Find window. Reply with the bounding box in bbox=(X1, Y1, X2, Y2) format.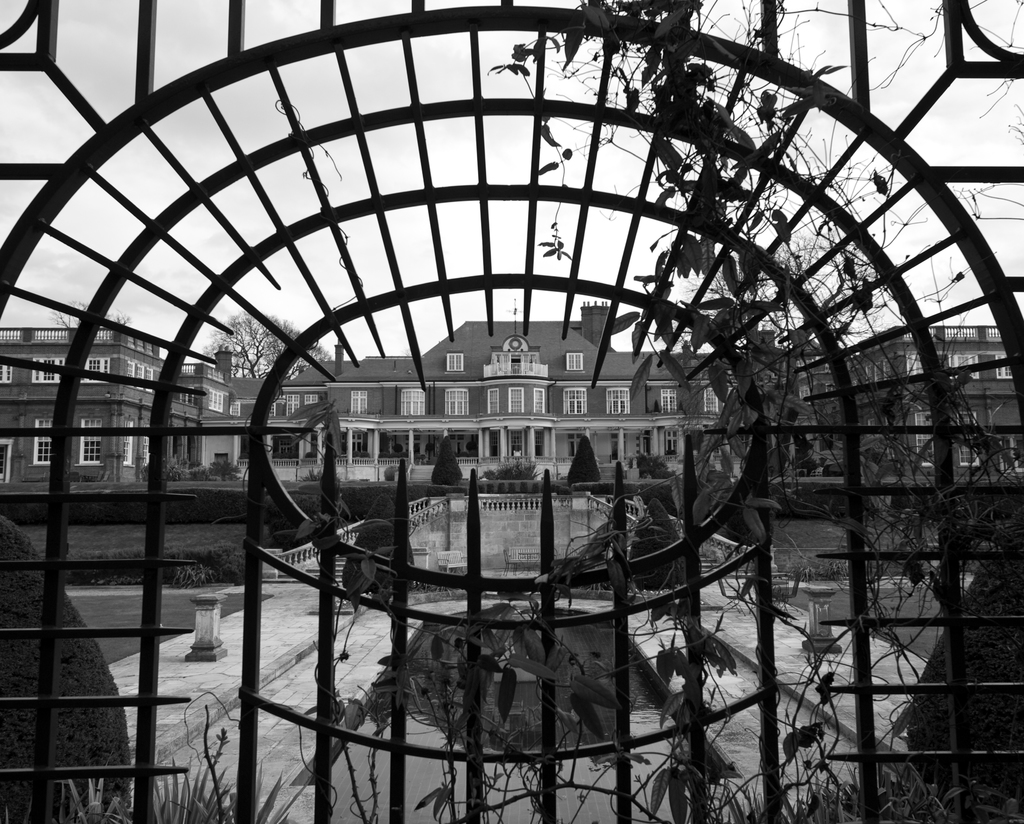
bbox=(957, 410, 977, 465).
